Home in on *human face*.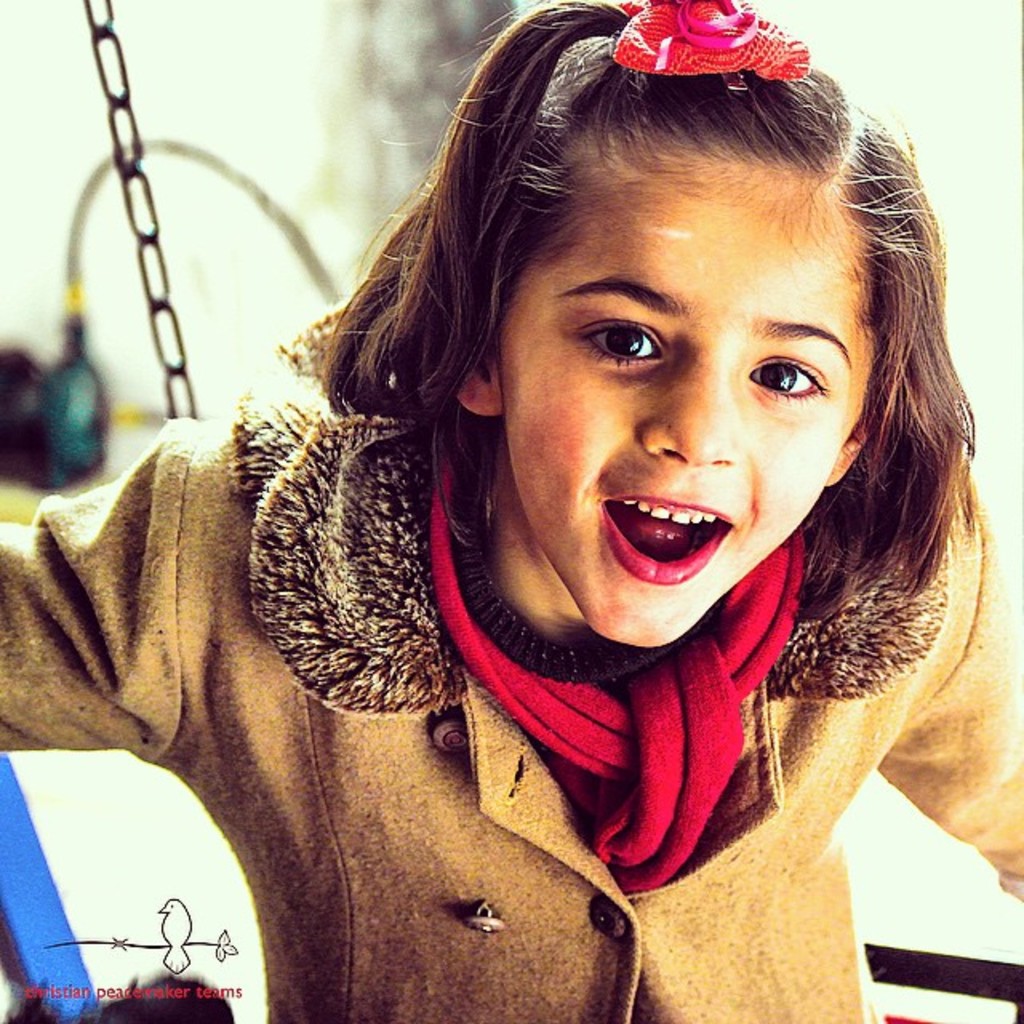
Homed in at <bbox>498, 150, 870, 650</bbox>.
